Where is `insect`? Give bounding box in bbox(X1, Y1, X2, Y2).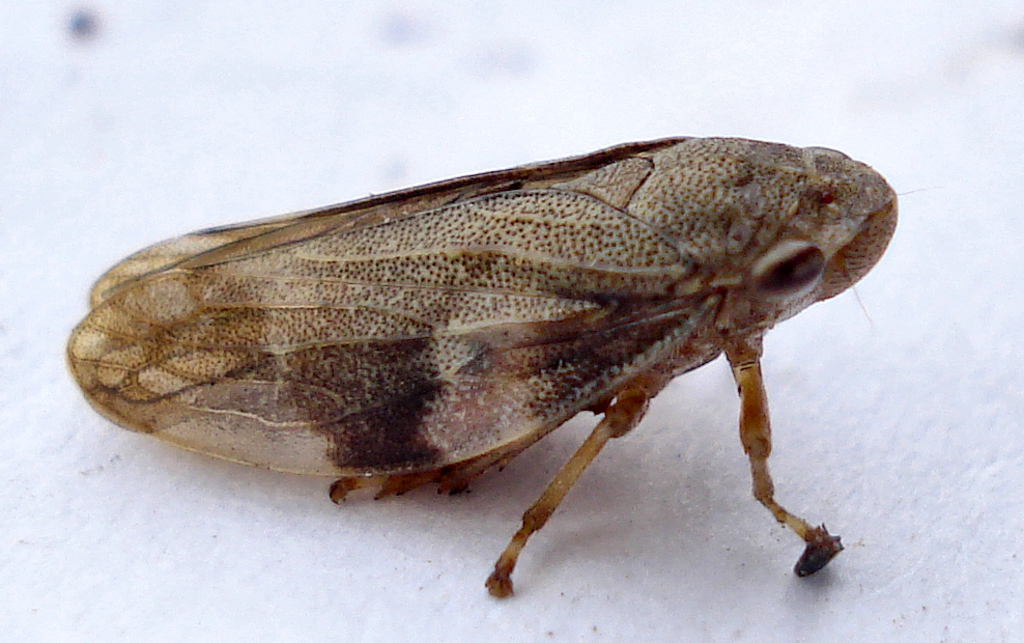
bbox(62, 137, 939, 599).
